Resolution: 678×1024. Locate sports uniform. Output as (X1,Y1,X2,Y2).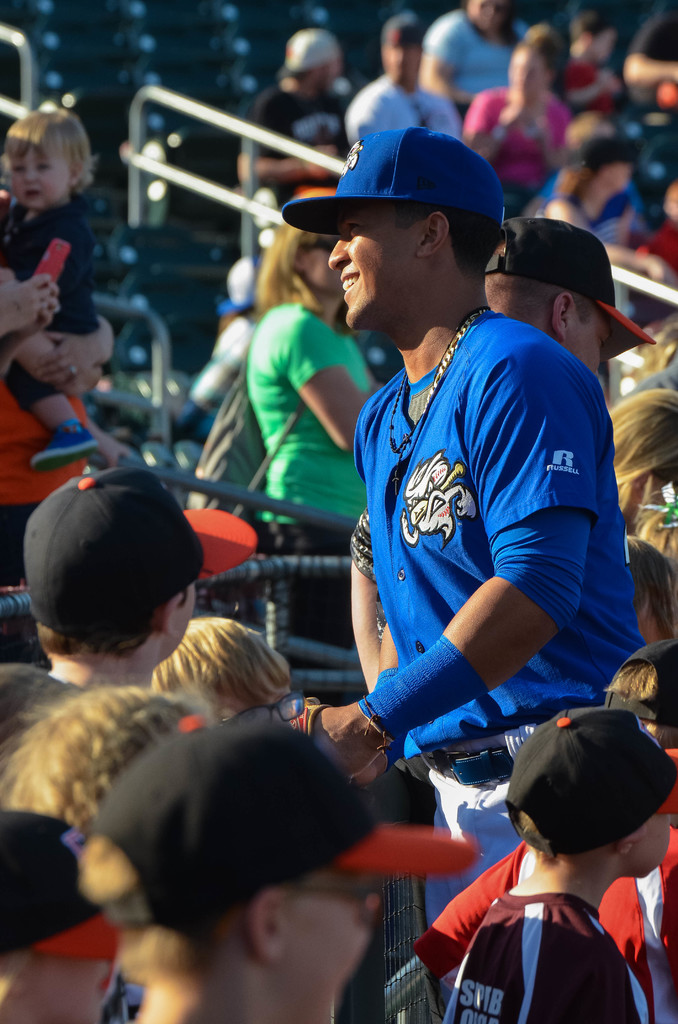
(278,125,645,922).
